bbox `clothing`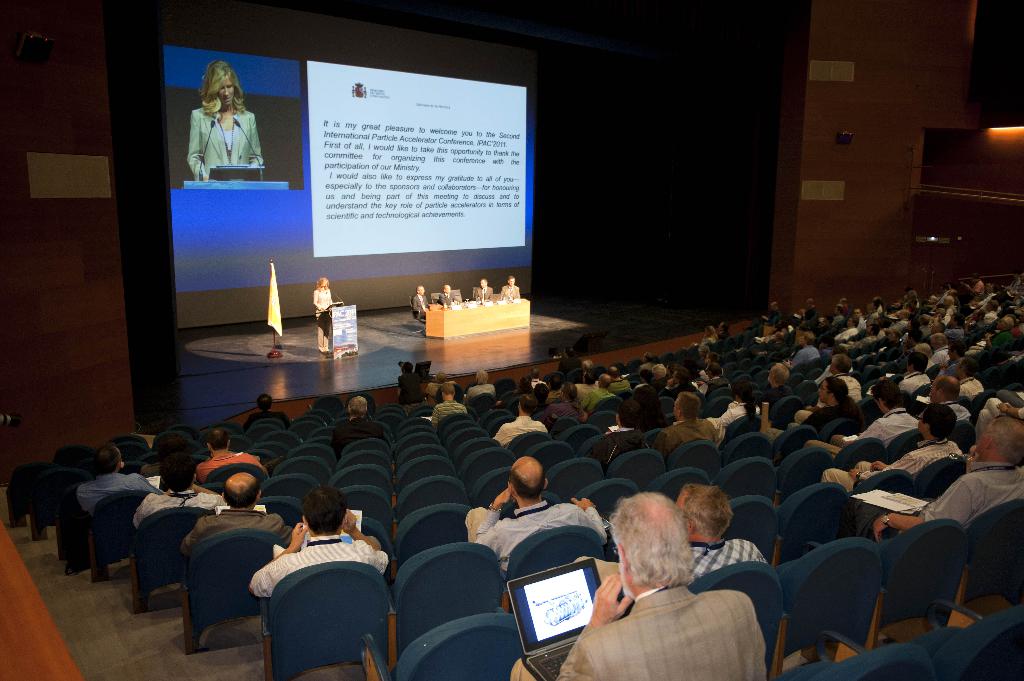
(x1=689, y1=538, x2=765, y2=584)
